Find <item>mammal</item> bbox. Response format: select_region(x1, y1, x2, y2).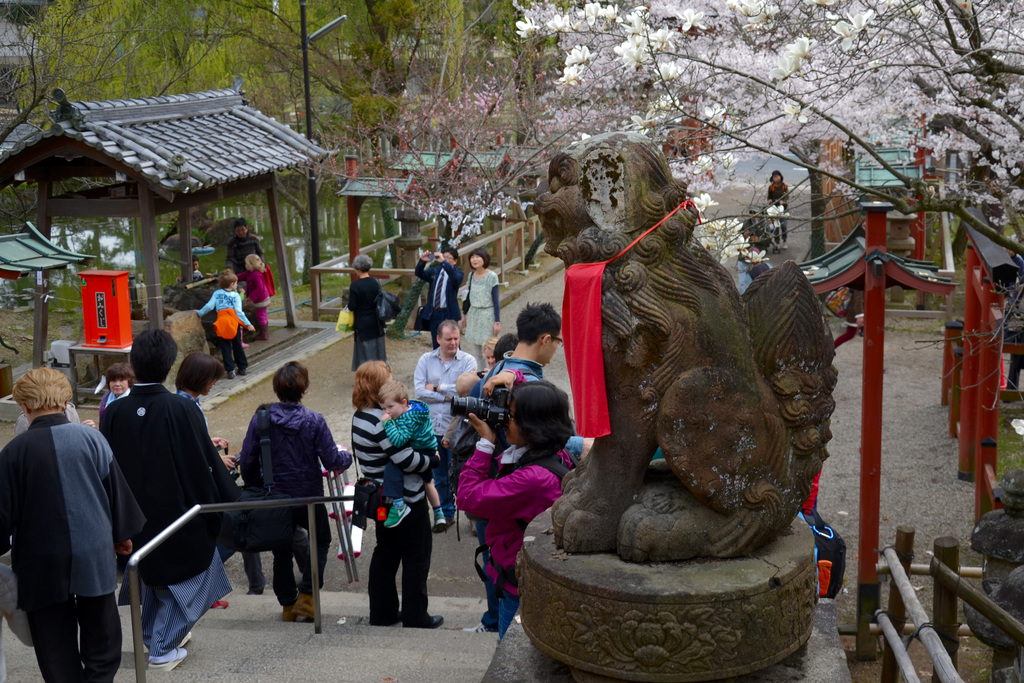
select_region(461, 298, 598, 632).
